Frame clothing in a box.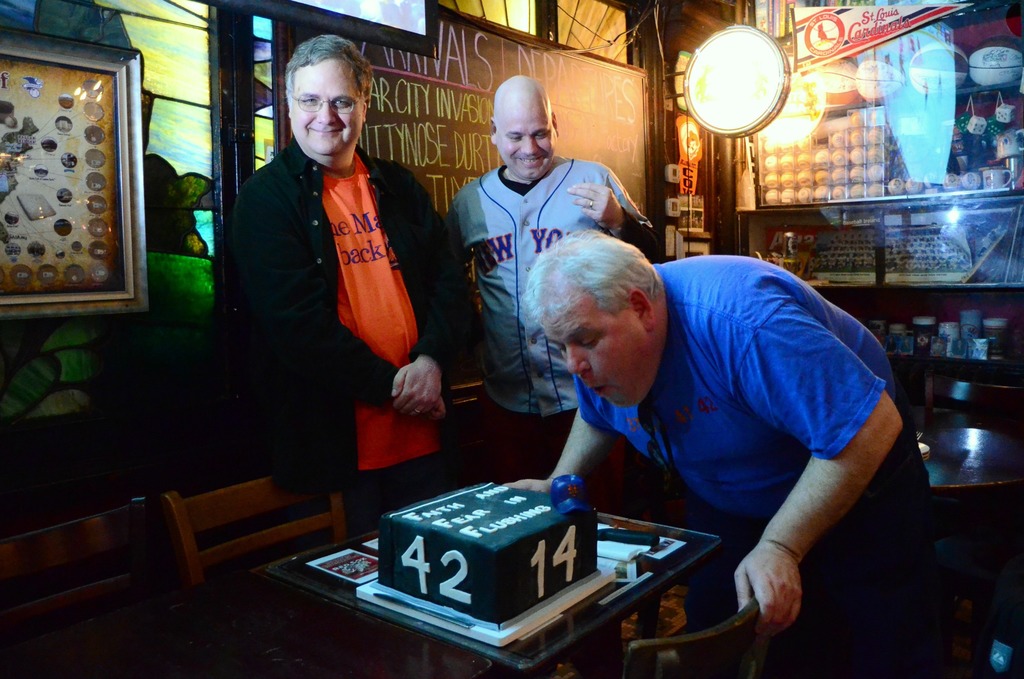
<box>223,94,442,514</box>.
